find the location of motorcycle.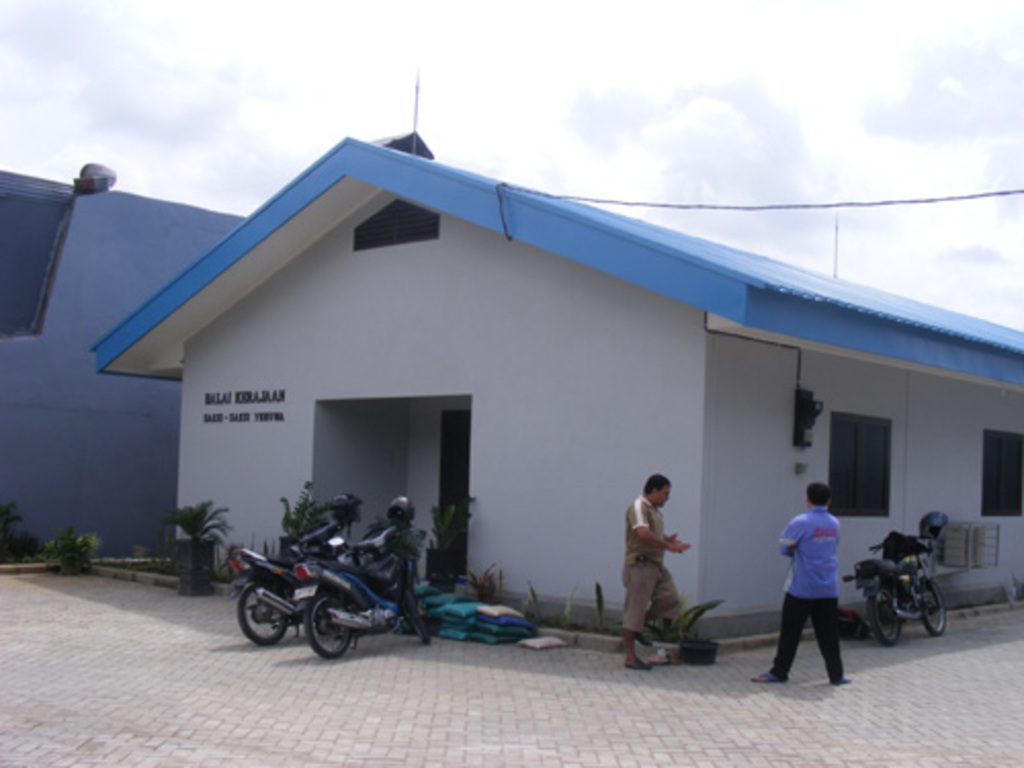
Location: (209, 502, 399, 655).
